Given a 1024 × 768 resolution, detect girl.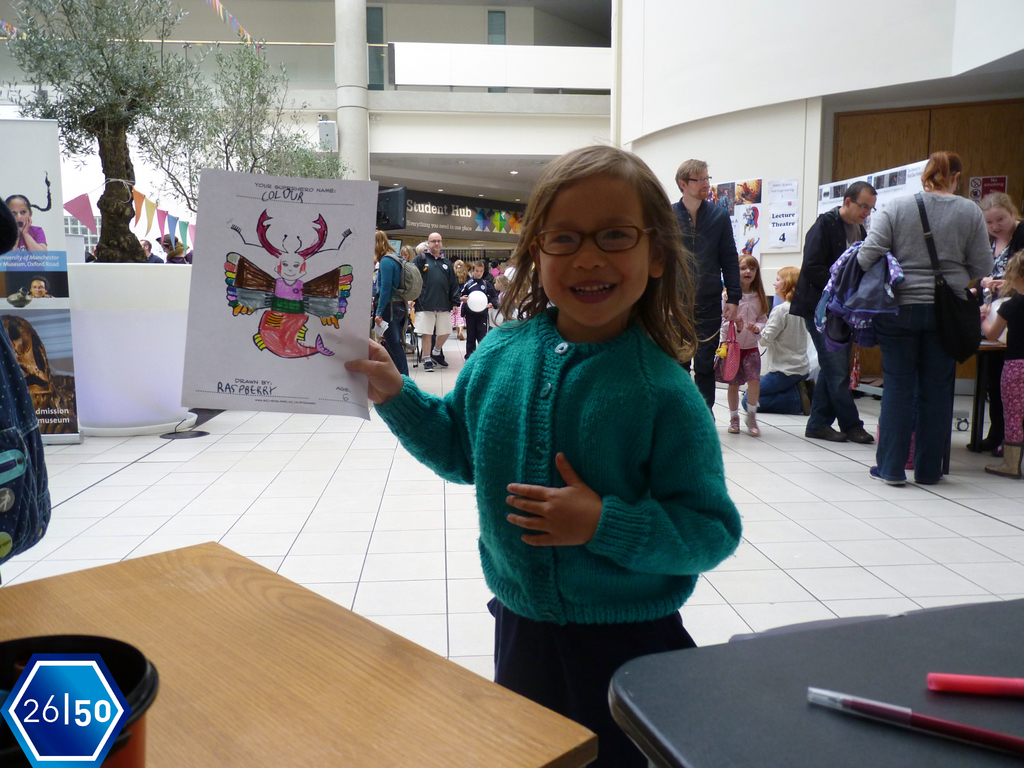
l=980, t=251, r=1023, b=479.
